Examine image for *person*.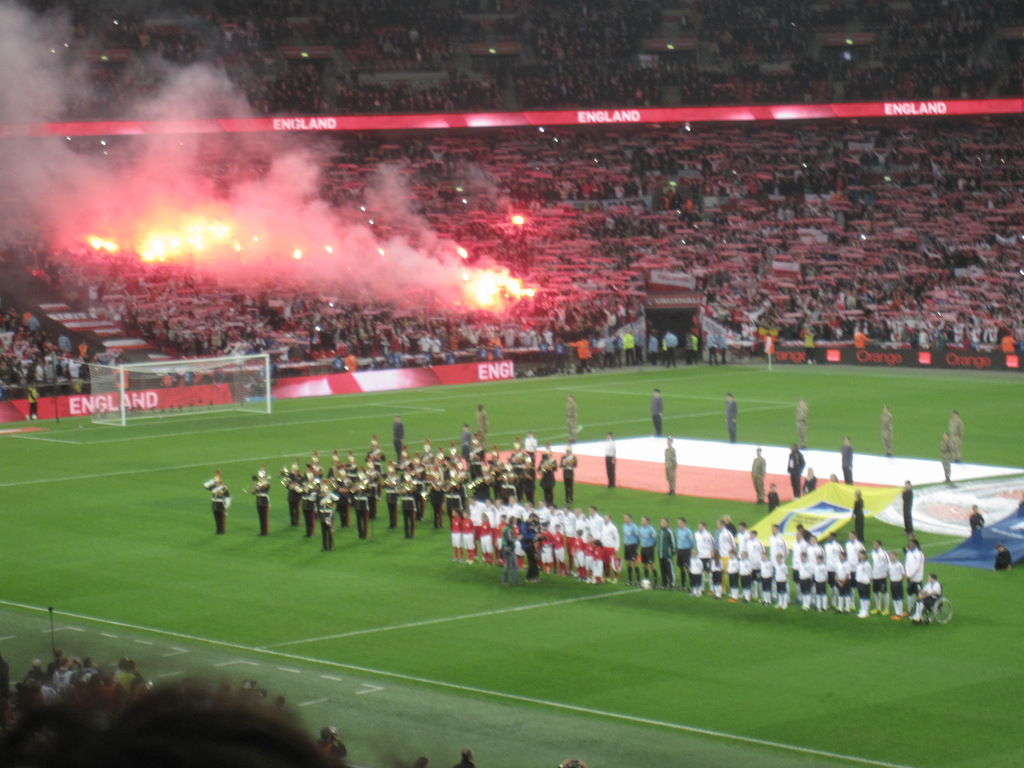
Examination result: <bbox>966, 502, 987, 548</bbox>.
